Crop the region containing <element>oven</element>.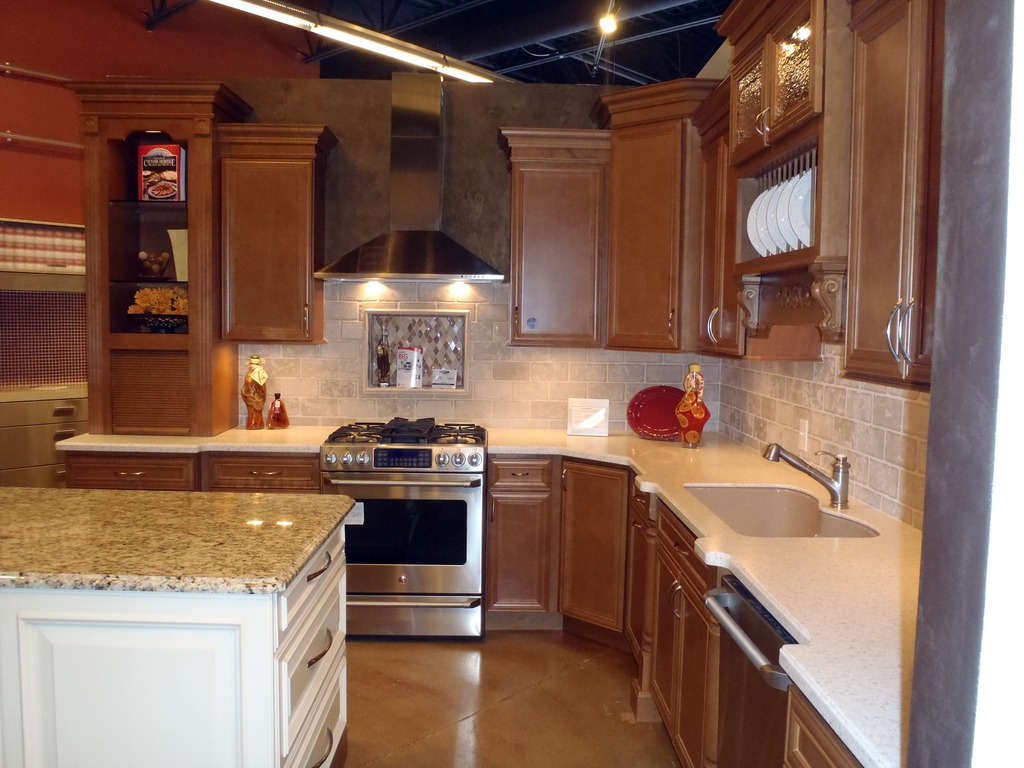
Crop region: 316,474,485,598.
